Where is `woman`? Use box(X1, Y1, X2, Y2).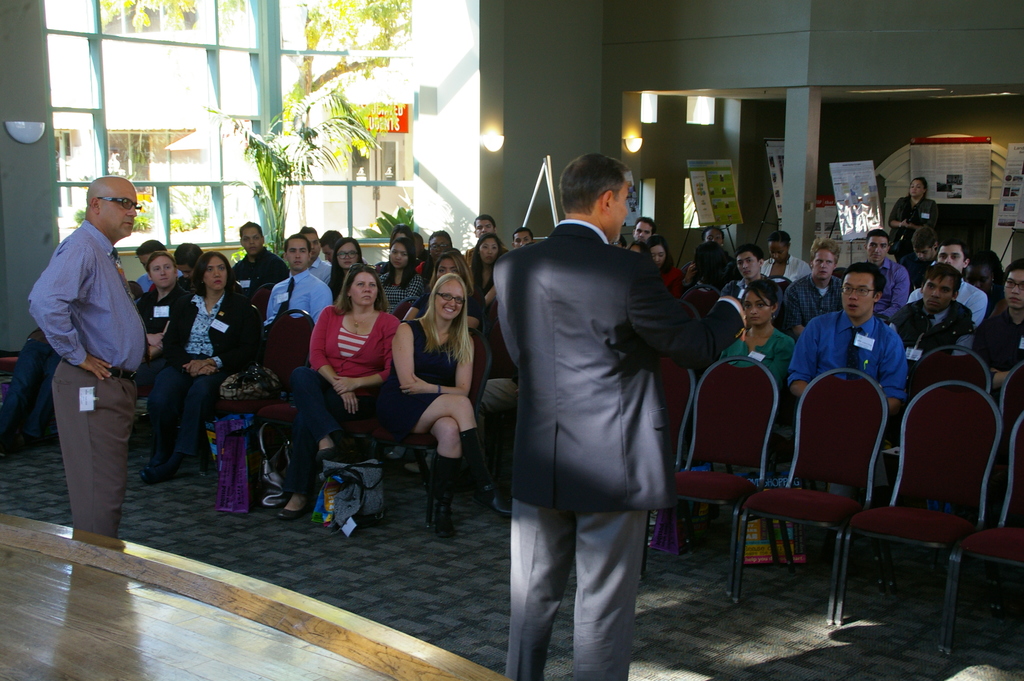
box(323, 236, 369, 294).
